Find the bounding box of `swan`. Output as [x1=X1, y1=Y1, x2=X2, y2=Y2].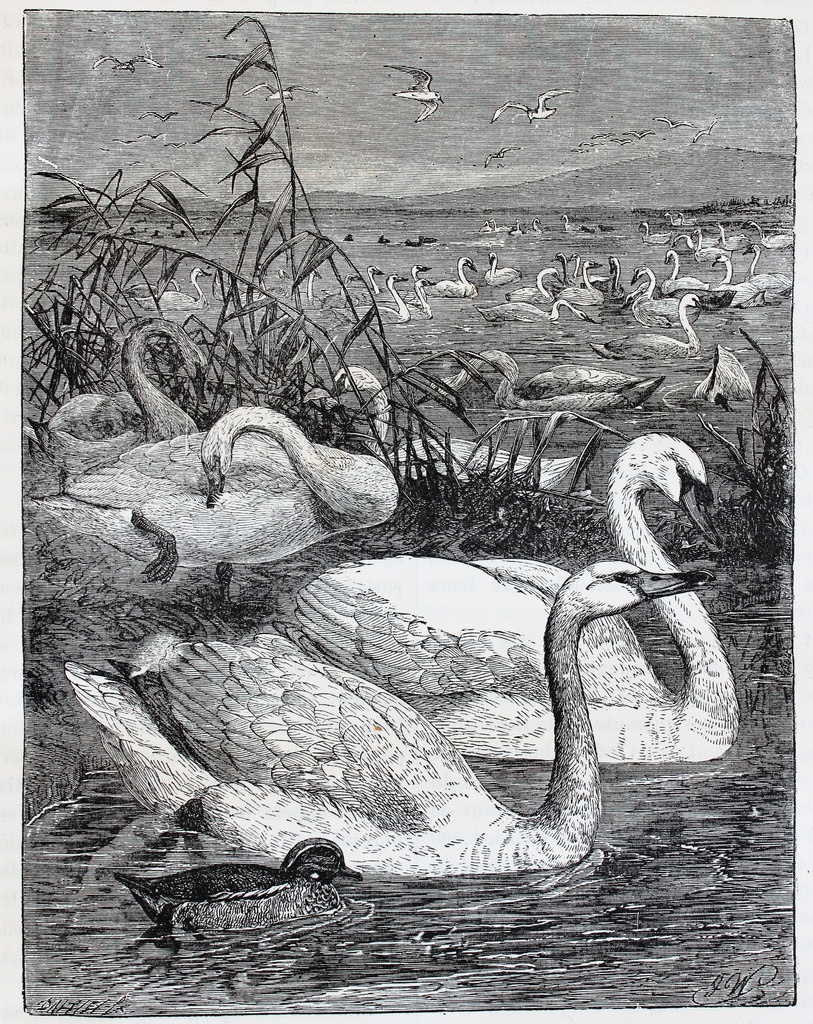
[x1=743, y1=242, x2=802, y2=301].
